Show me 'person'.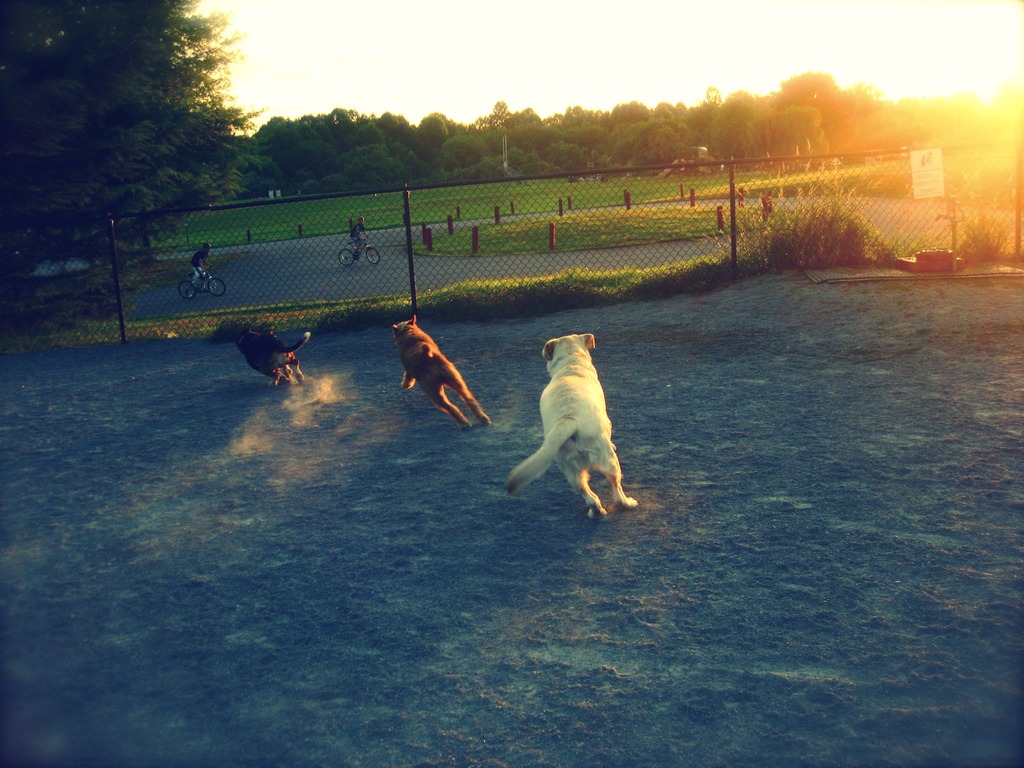
'person' is here: region(346, 218, 368, 257).
